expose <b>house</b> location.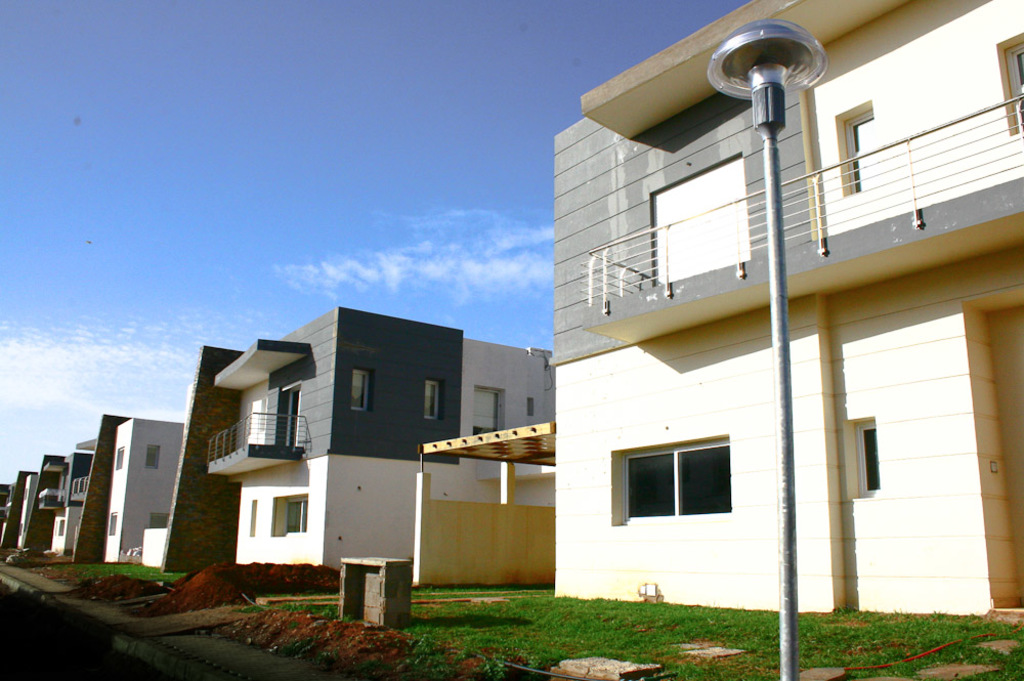
Exposed at (167, 341, 248, 582).
